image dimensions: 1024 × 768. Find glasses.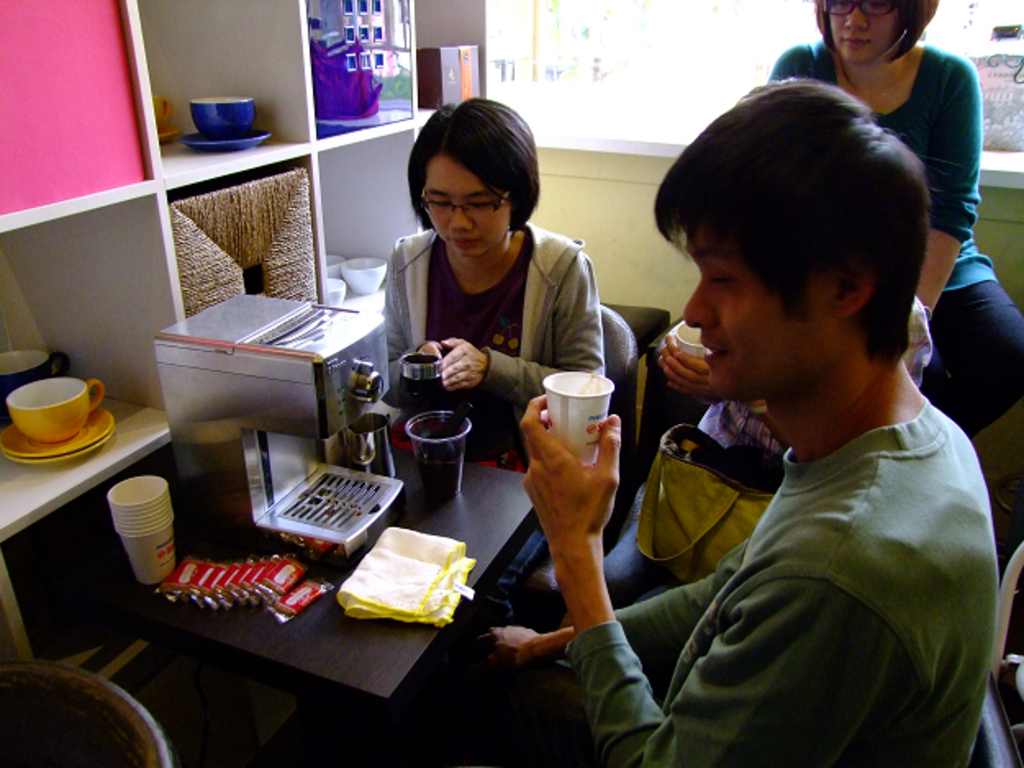
select_region(421, 193, 508, 218).
